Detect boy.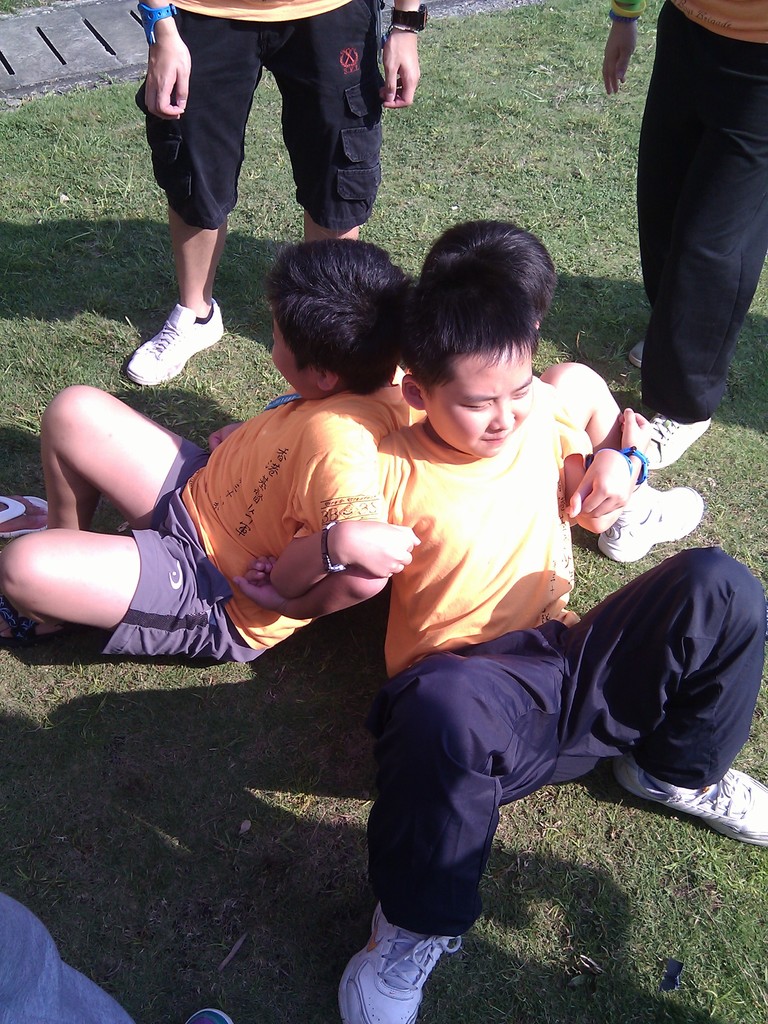
Detected at (left=0, top=239, right=426, bottom=662).
